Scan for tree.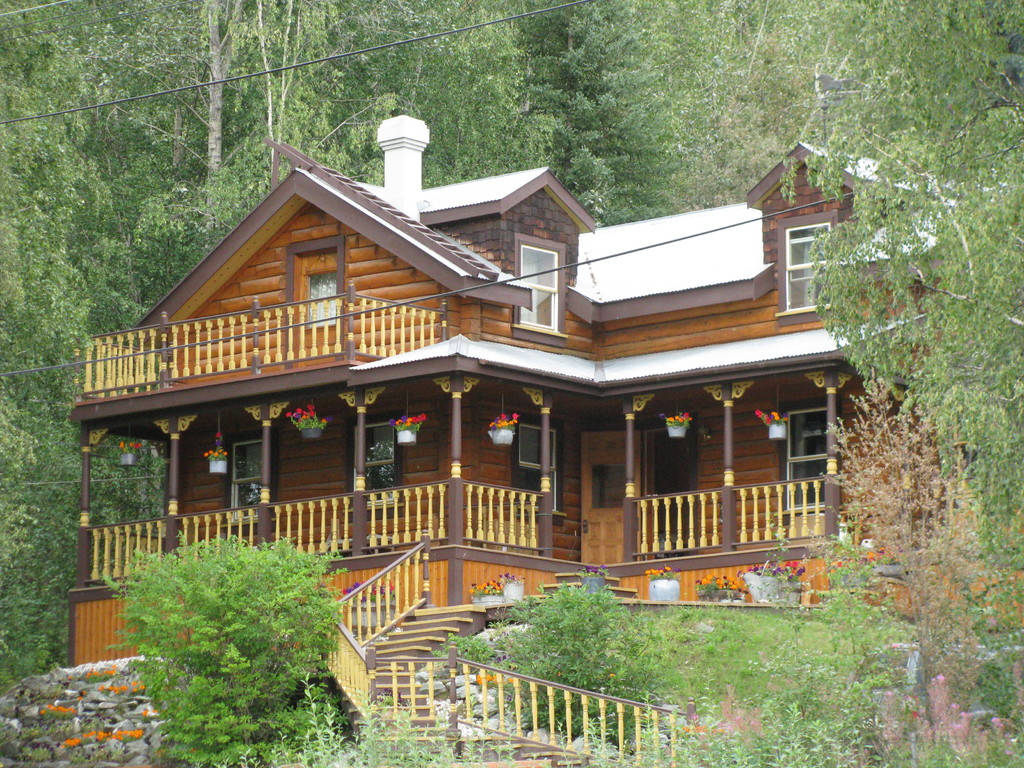
Scan result: bbox=(509, 0, 680, 225).
